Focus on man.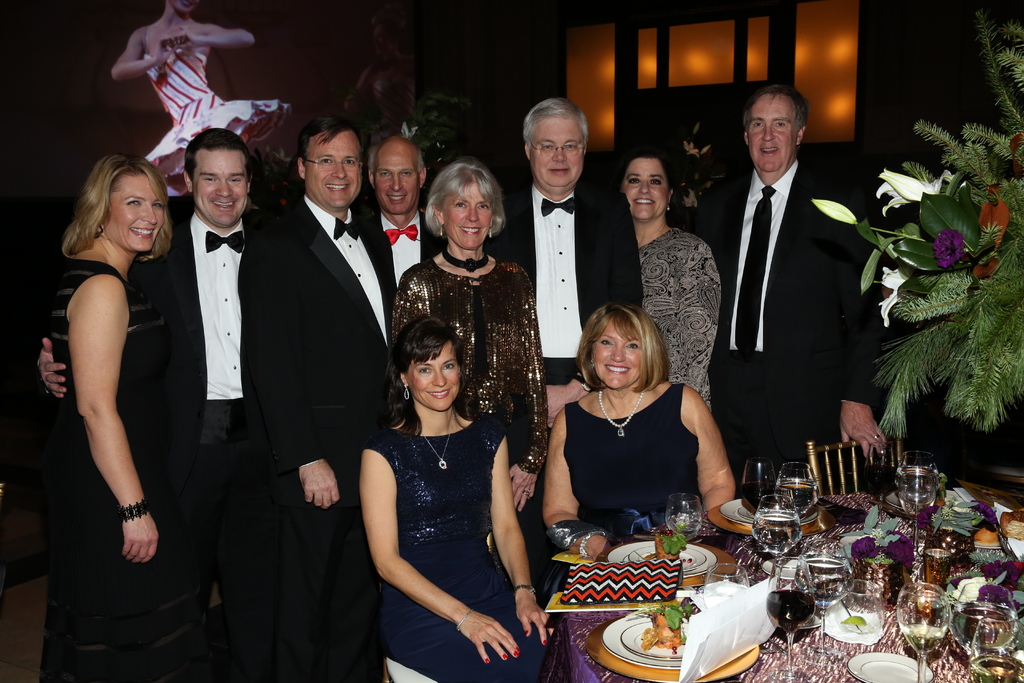
Focused at (left=33, top=126, right=286, bottom=682).
